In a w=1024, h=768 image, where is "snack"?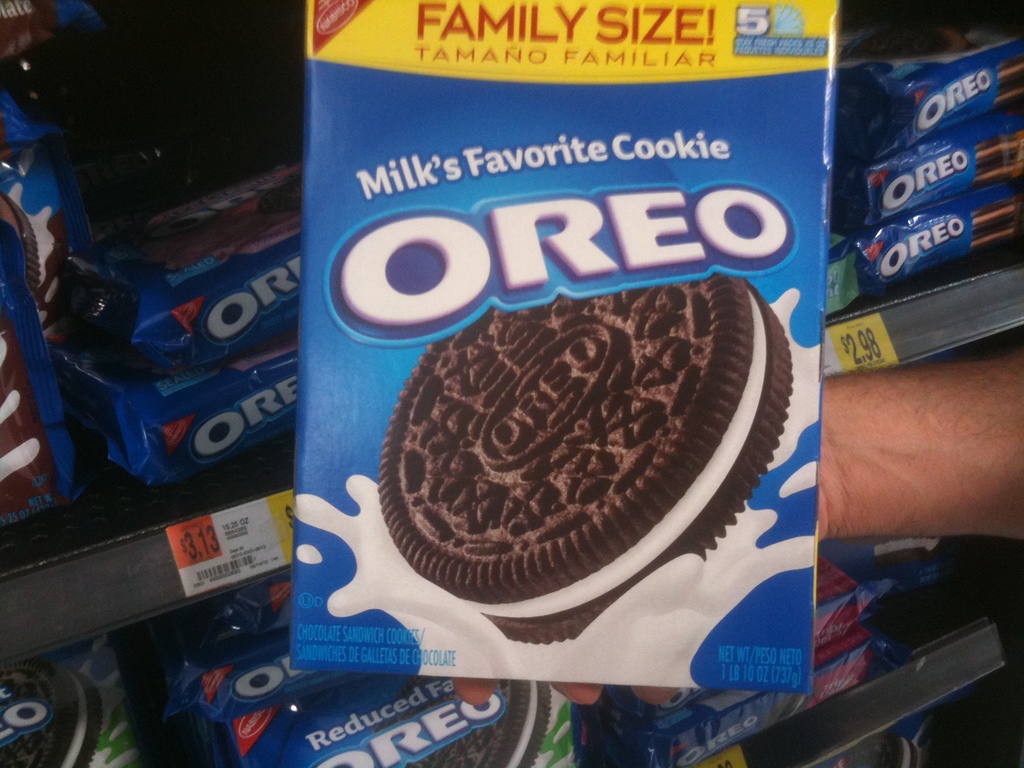
972 152 1018 185.
